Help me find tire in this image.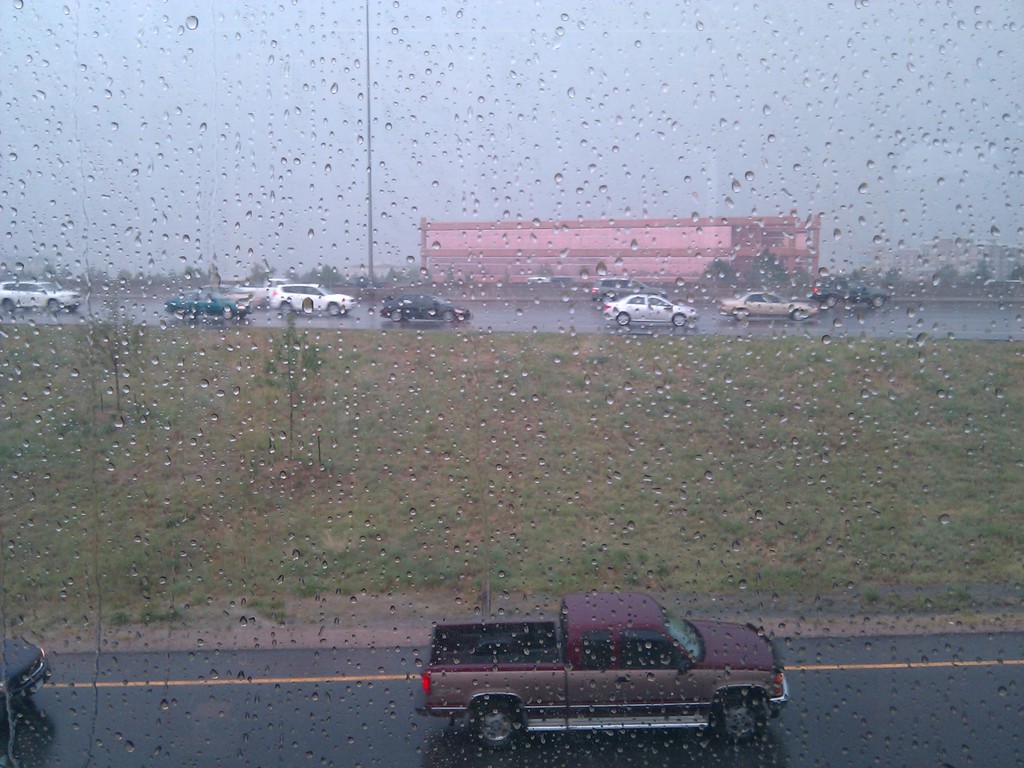
Found it: box=[825, 295, 835, 310].
